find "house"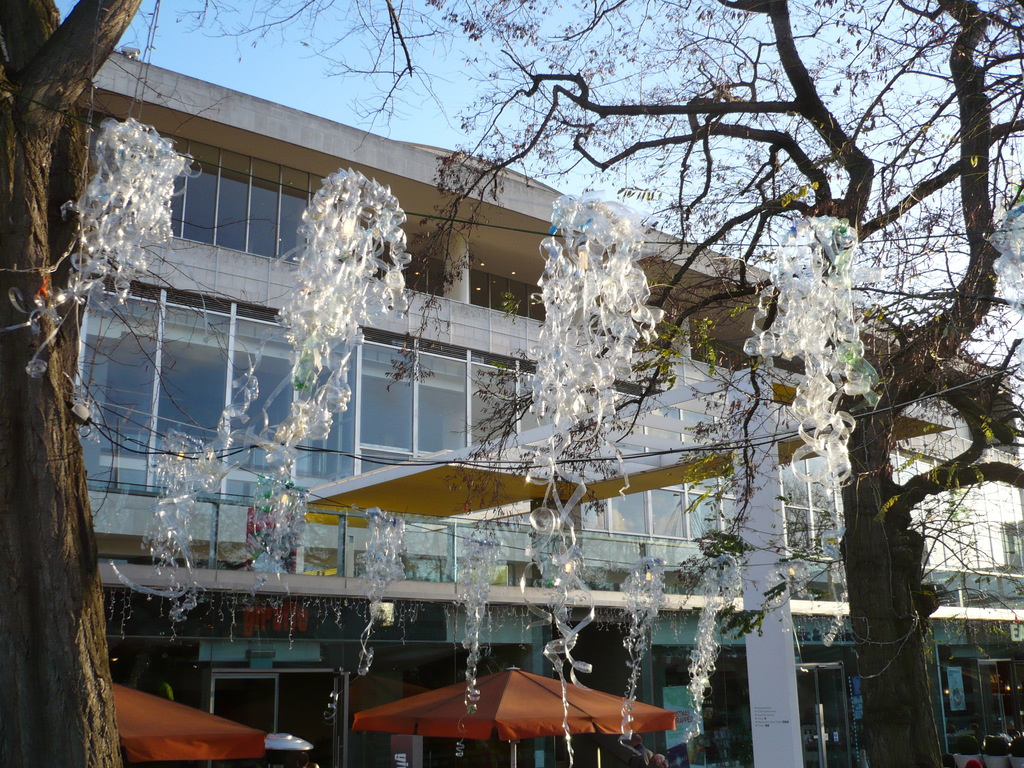
77:47:1023:767
